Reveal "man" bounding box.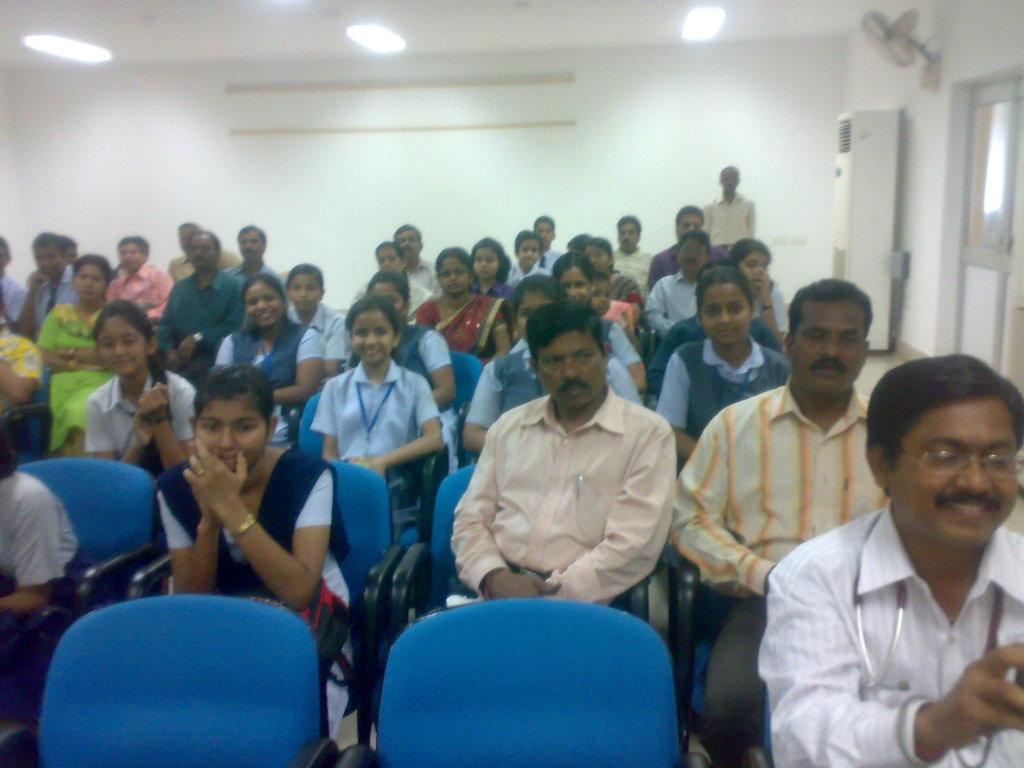
Revealed: 665,278,886,767.
